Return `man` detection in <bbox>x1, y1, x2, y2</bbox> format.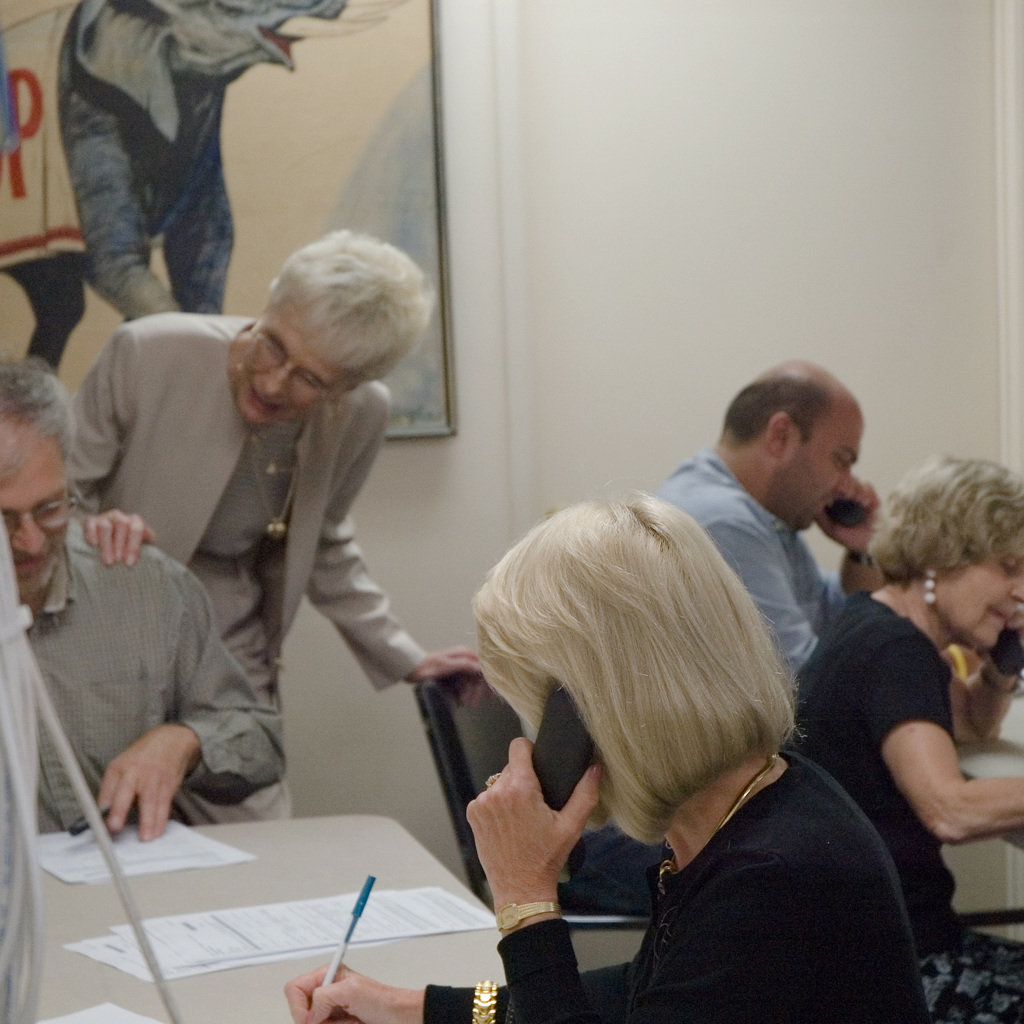
<bbox>0, 358, 292, 841</bbox>.
